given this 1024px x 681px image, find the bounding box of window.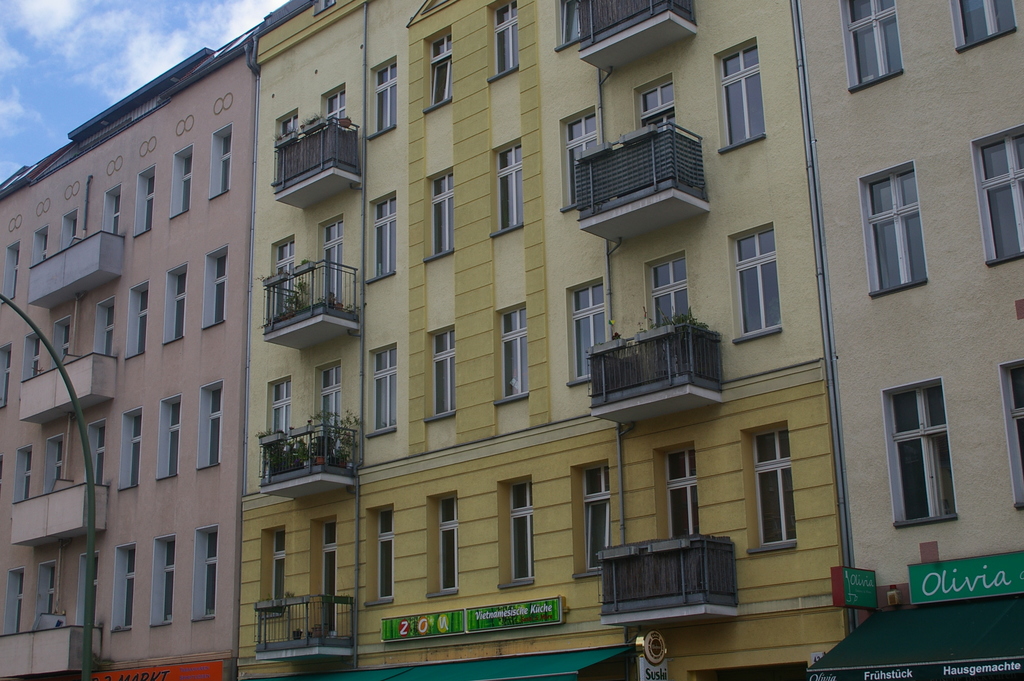
box(76, 549, 101, 627).
